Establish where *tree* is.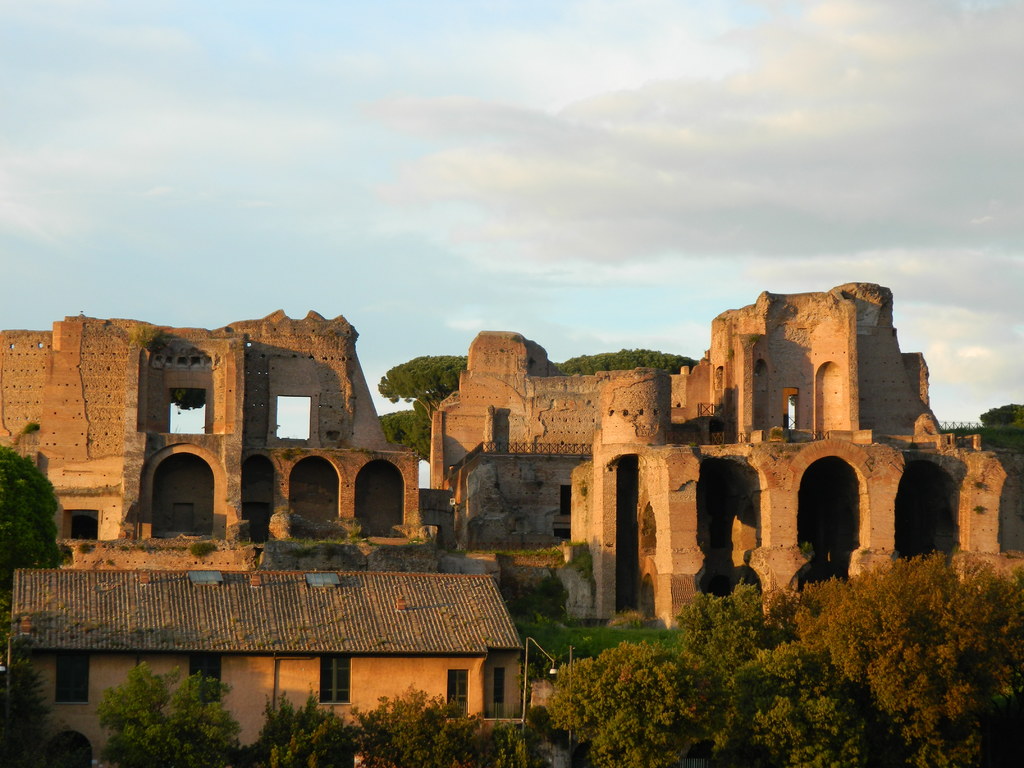
Established at locate(979, 404, 1023, 428).
